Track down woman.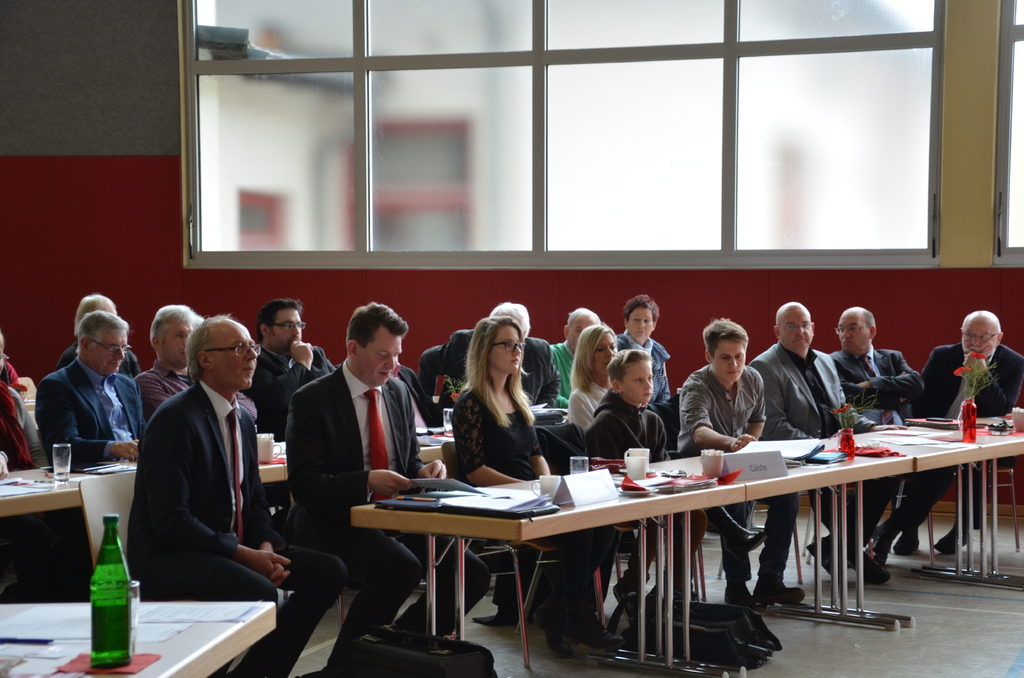
Tracked to (x1=443, y1=312, x2=620, y2=654).
